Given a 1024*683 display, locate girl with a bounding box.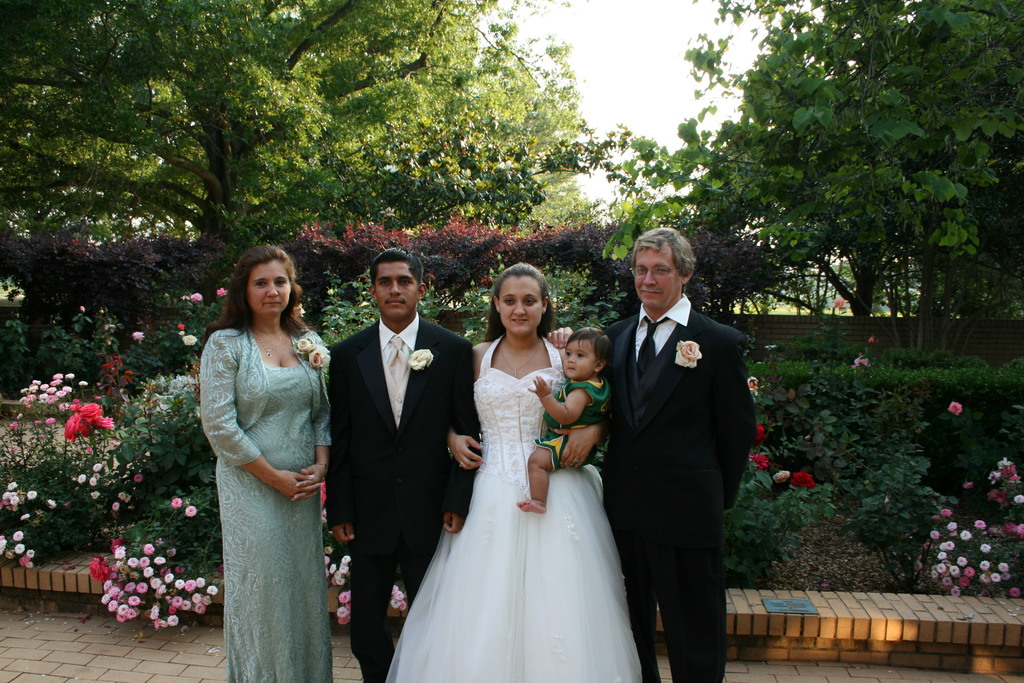
Located: {"x1": 385, "y1": 259, "x2": 649, "y2": 681}.
